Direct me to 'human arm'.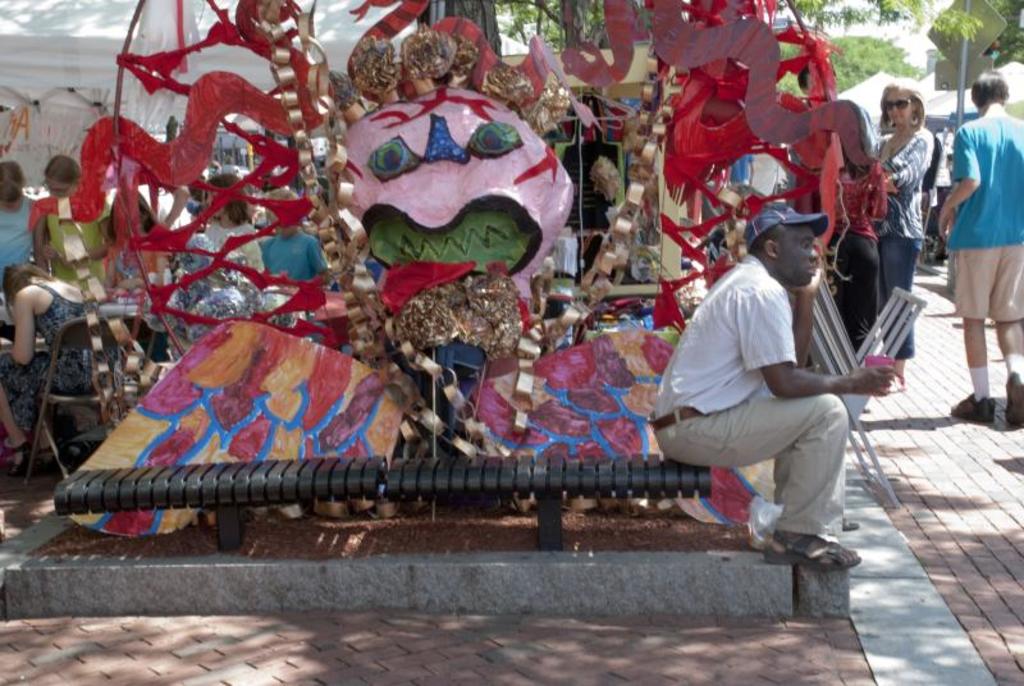
Direction: (934, 125, 983, 235).
